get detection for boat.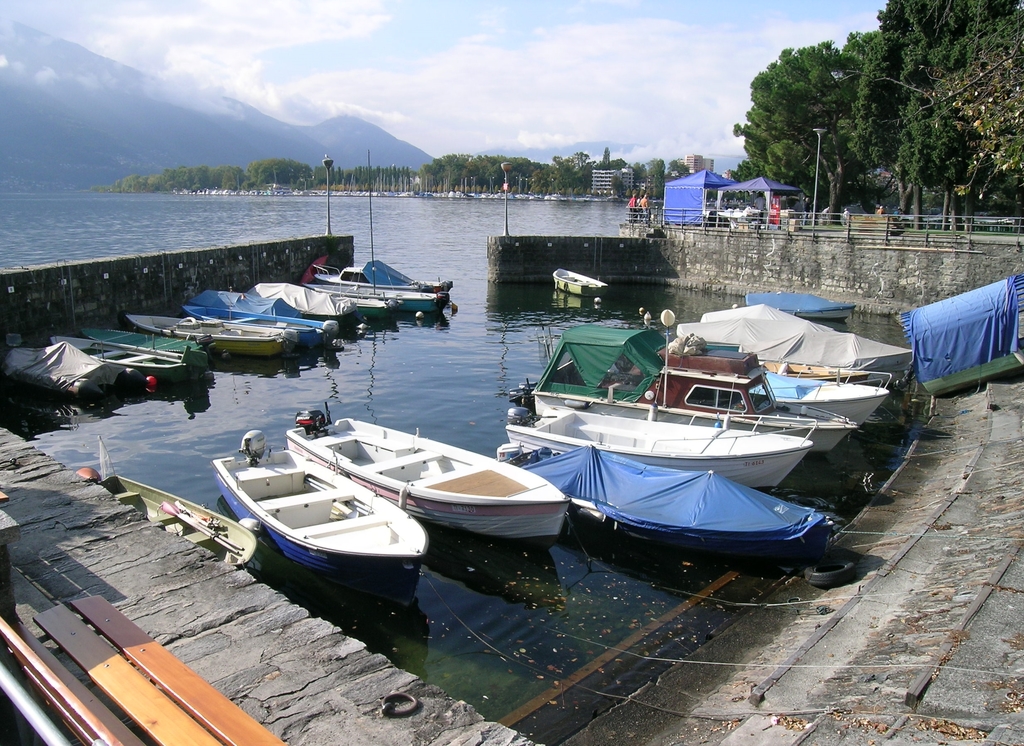
Detection: 500, 395, 815, 494.
